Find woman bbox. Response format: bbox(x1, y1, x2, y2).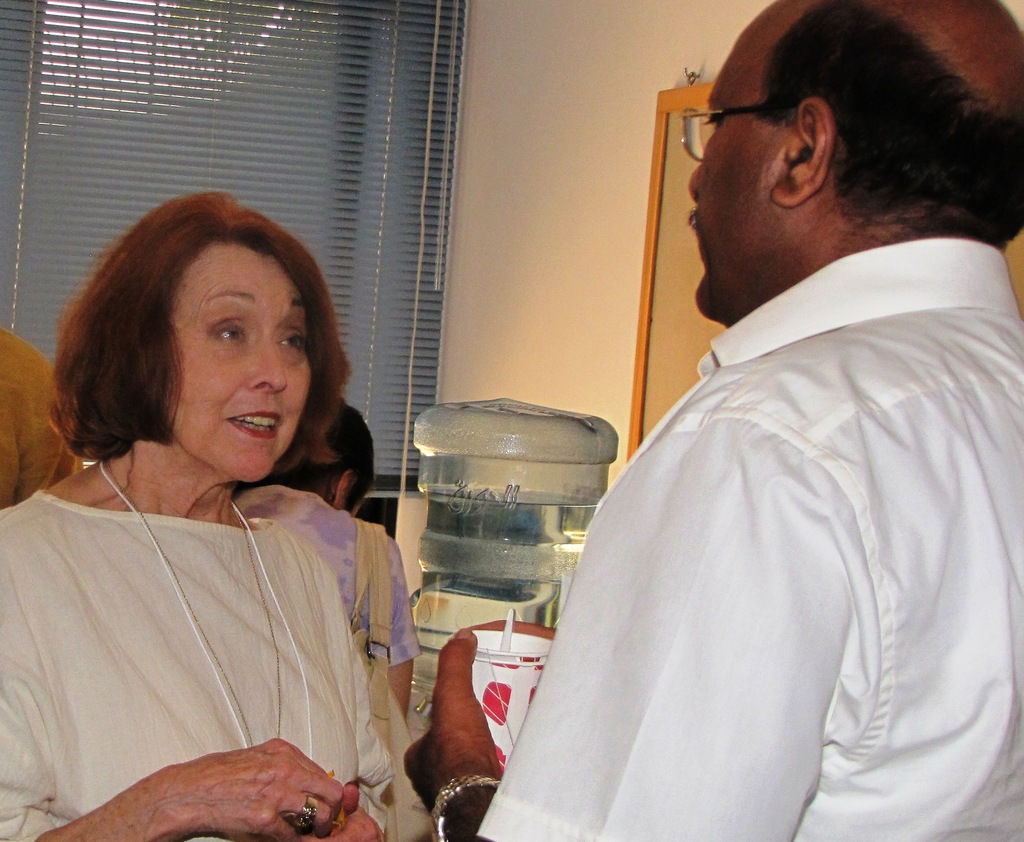
bbox(3, 212, 424, 819).
